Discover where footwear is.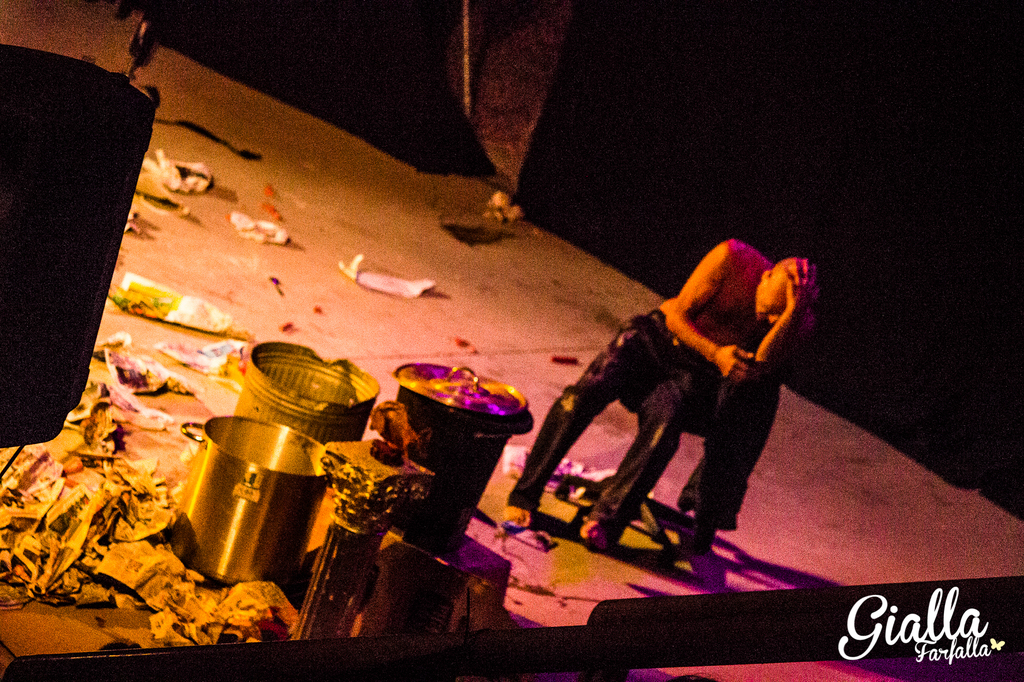
Discovered at pyautogui.locateOnScreen(506, 500, 533, 535).
